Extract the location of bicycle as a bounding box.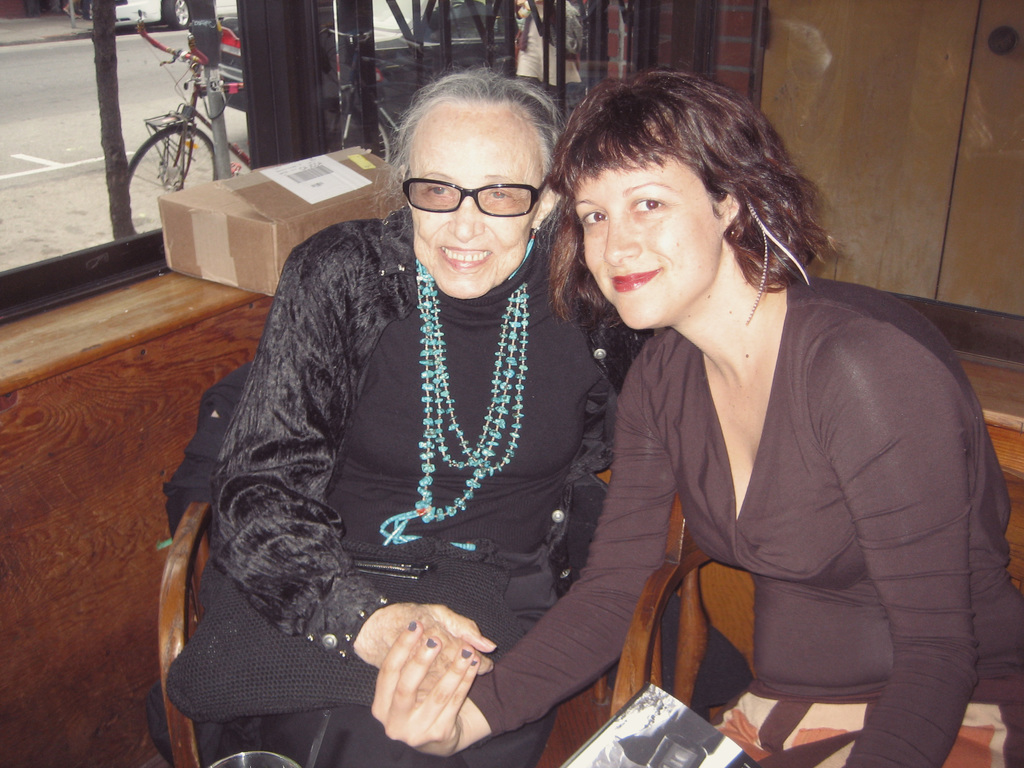
l=122, t=4, r=251, b=229.
